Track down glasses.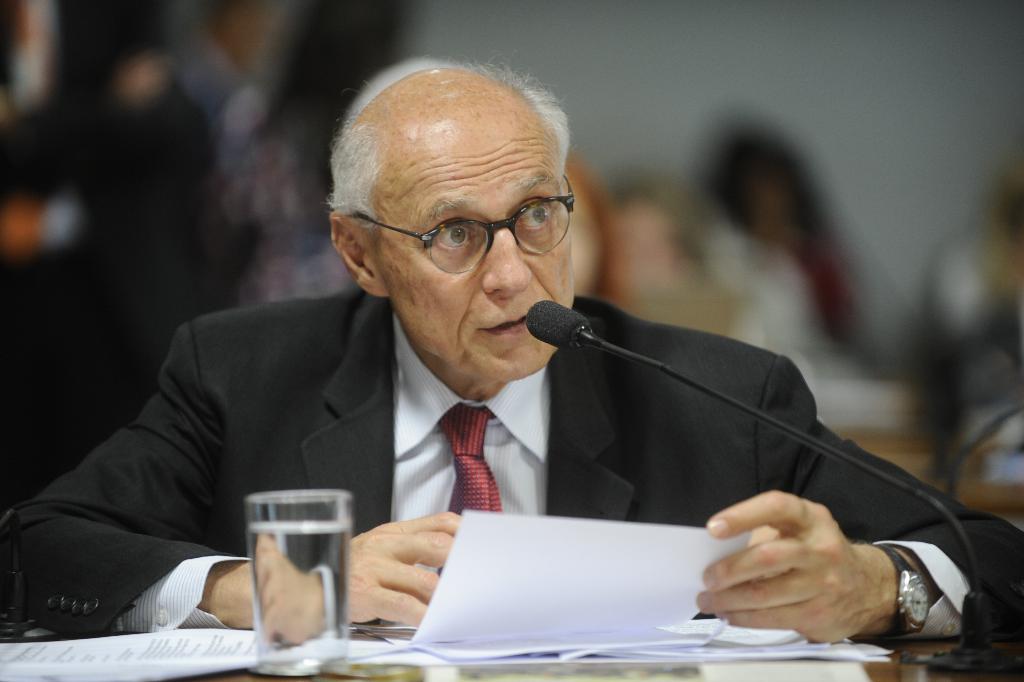
Tracked to box=[346, 172, 576, 275].
